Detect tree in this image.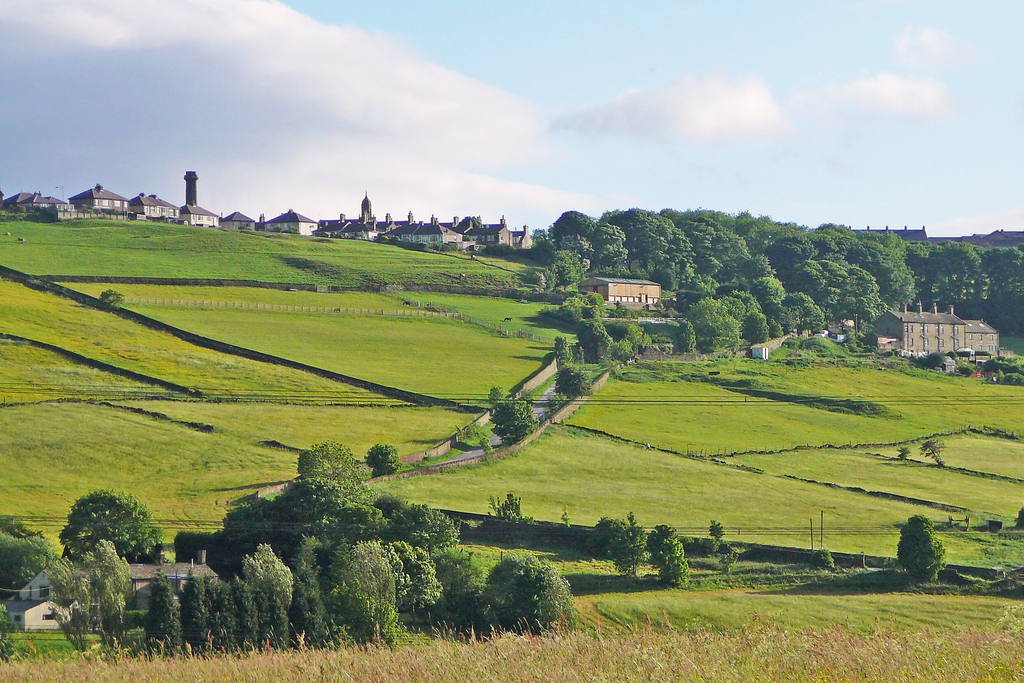
Detection: (left=483, top=545, right=582, bottom=639).
